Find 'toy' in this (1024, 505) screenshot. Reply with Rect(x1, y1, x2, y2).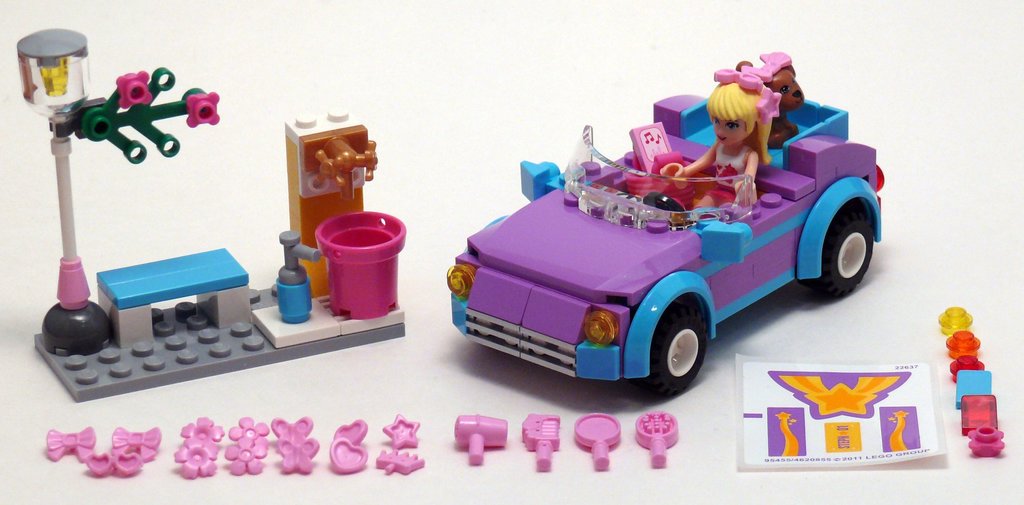
Rect(270, 418, 314, 442).
